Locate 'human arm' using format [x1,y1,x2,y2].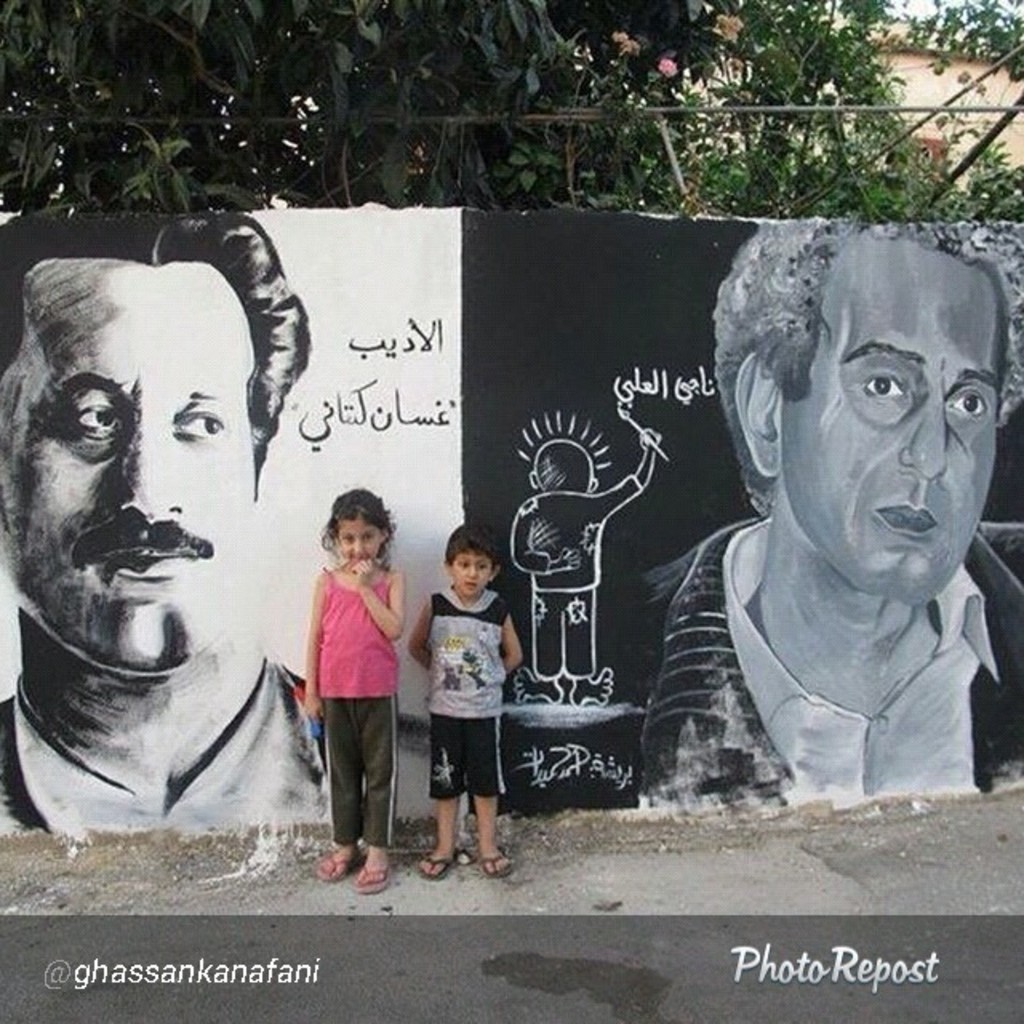
[605,426,666,515].
